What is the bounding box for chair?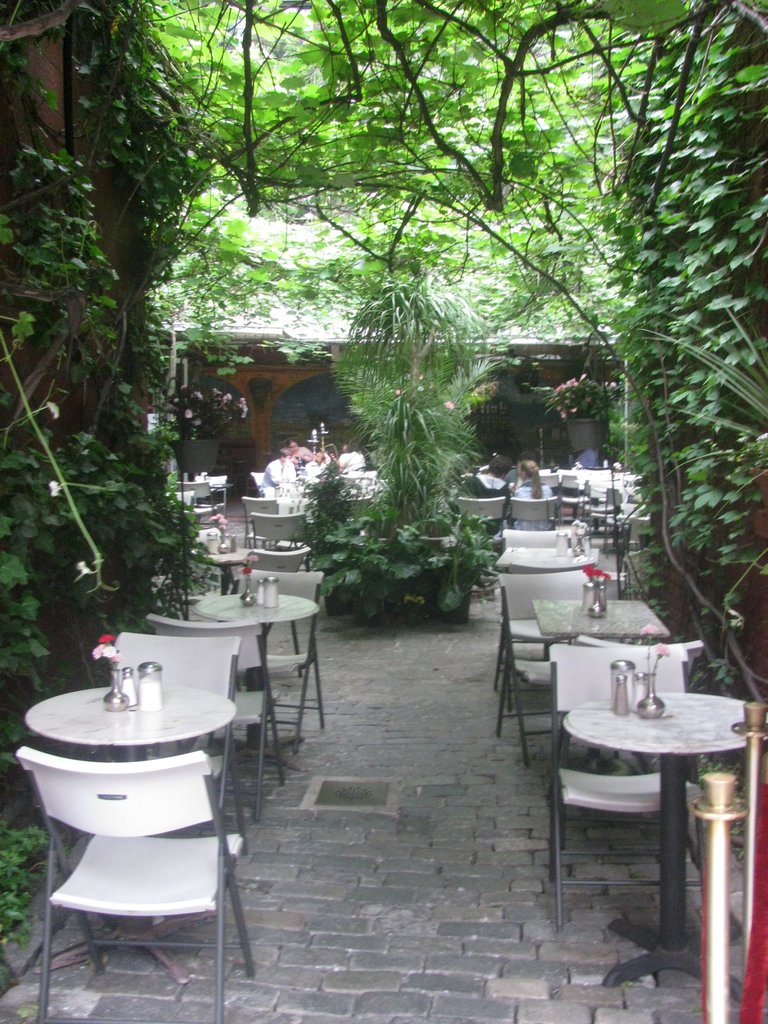
x1=173, y1=481, x2=225, y2=525.
